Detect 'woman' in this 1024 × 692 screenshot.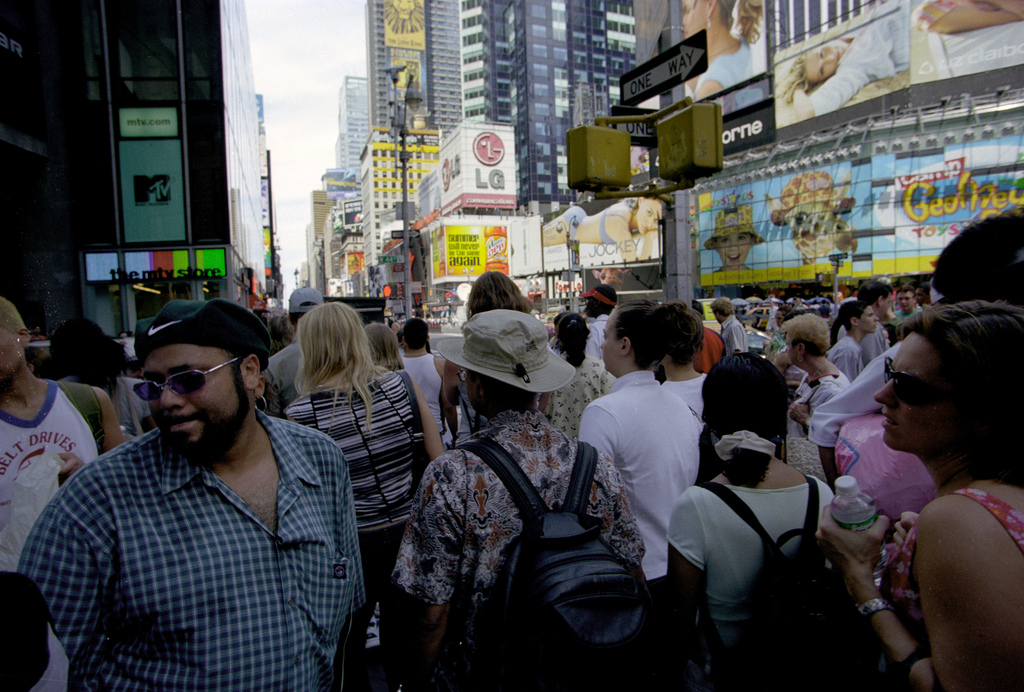
Detection: [left=831, top=280, right=1021, bottom=691].
